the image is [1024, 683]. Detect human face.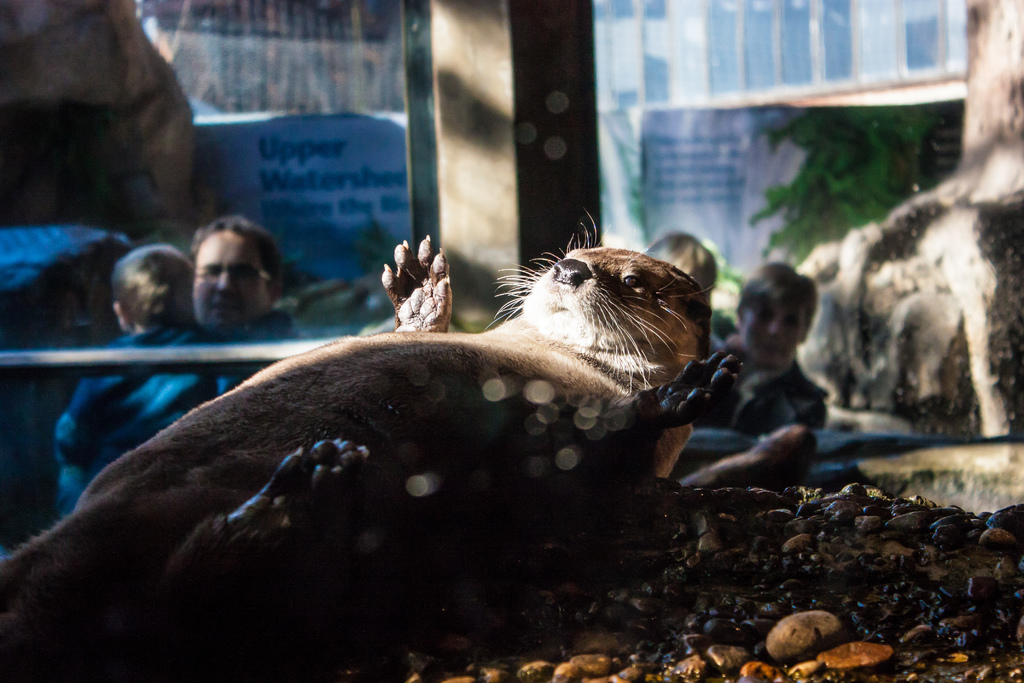
Detection: Rect(192, 239, 268, 335).
